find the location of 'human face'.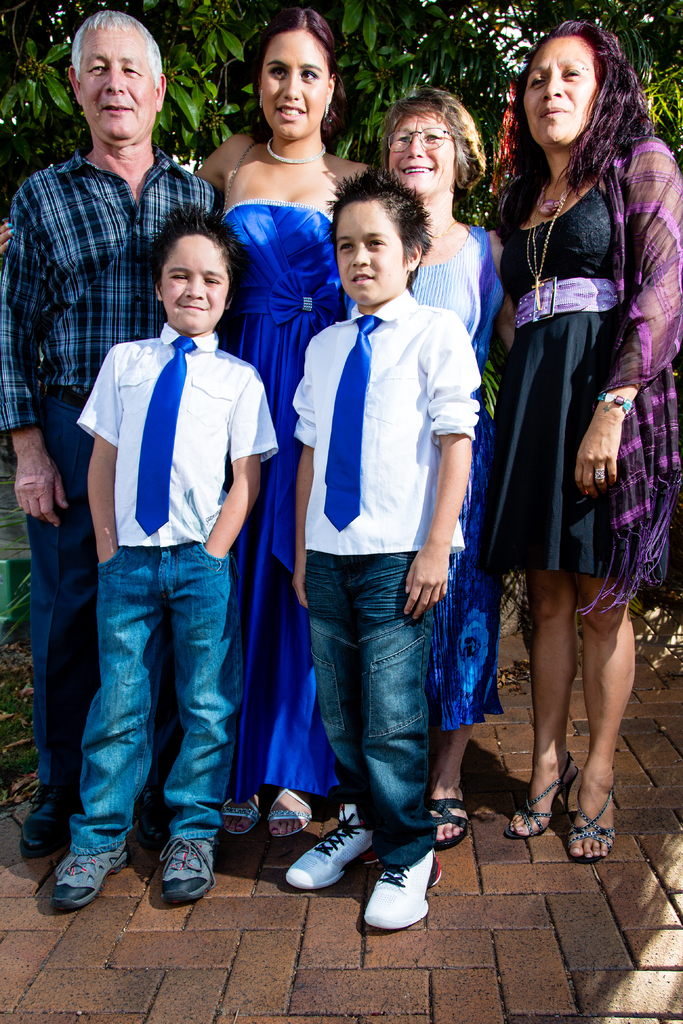
Location: rect(386, 106, 452, 196).
